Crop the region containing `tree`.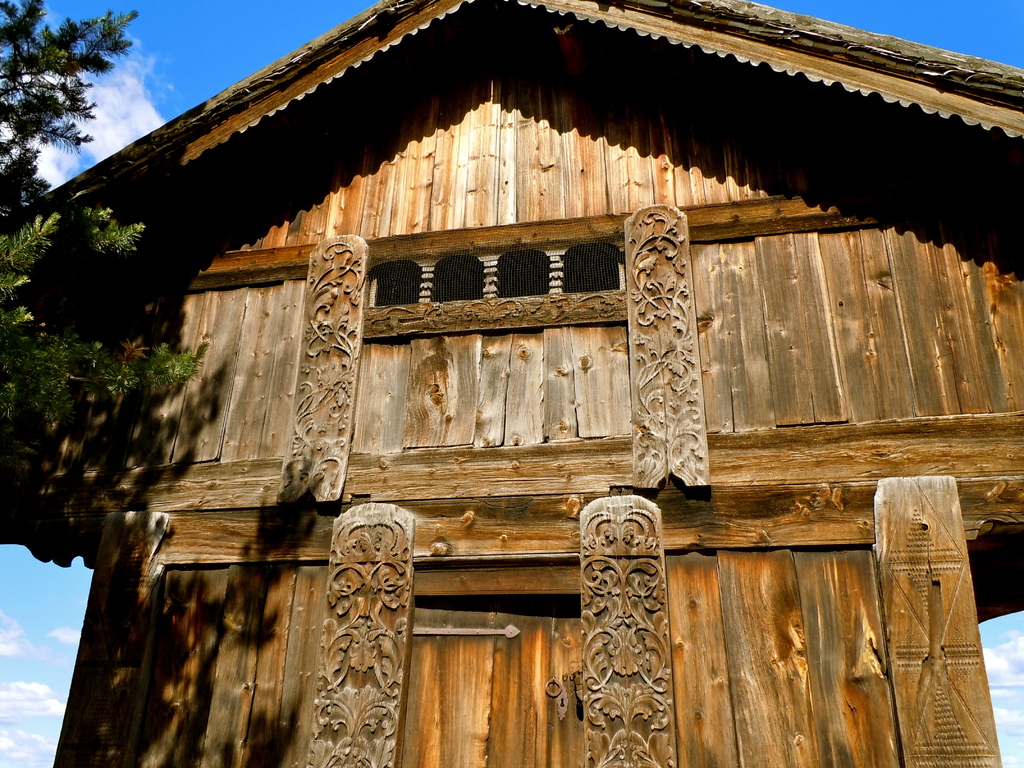
Crop region: [left=0, top=0, right=196, bottom=422].
